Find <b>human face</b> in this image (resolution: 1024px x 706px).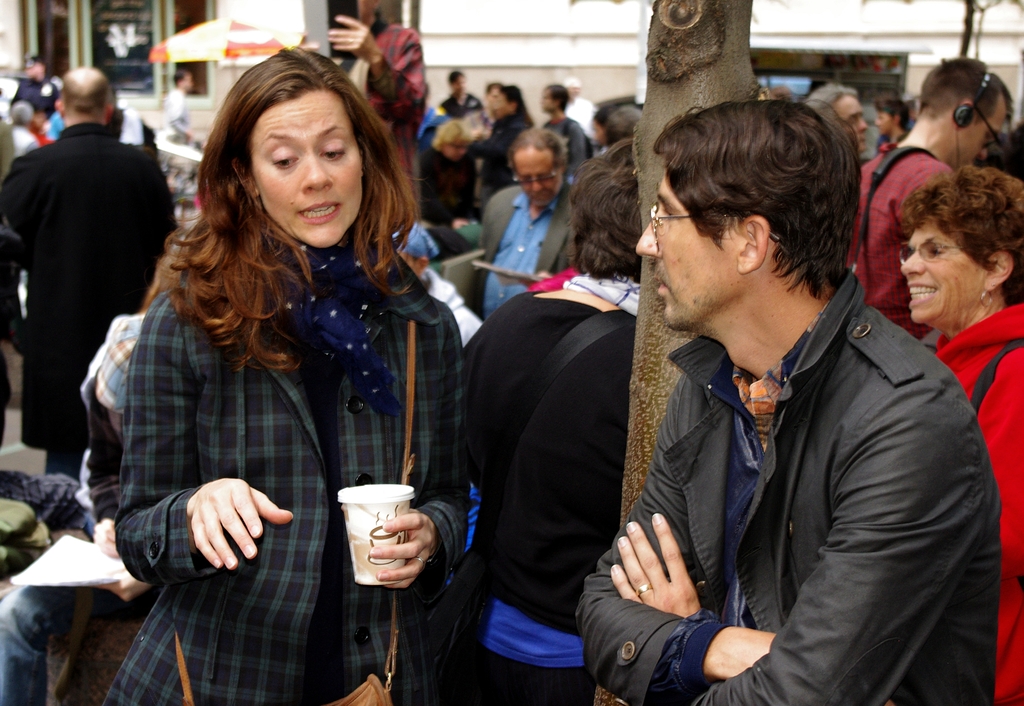
rect(830, 94, 868, 154).
